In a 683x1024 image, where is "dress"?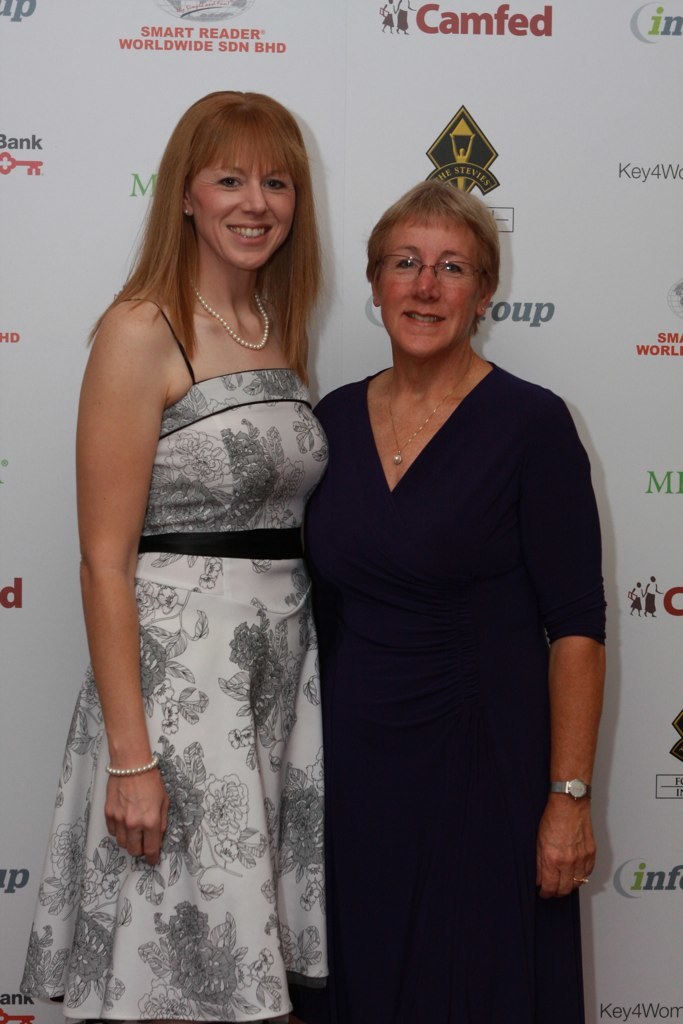
bbox=[16, 297, 330, 1022].
